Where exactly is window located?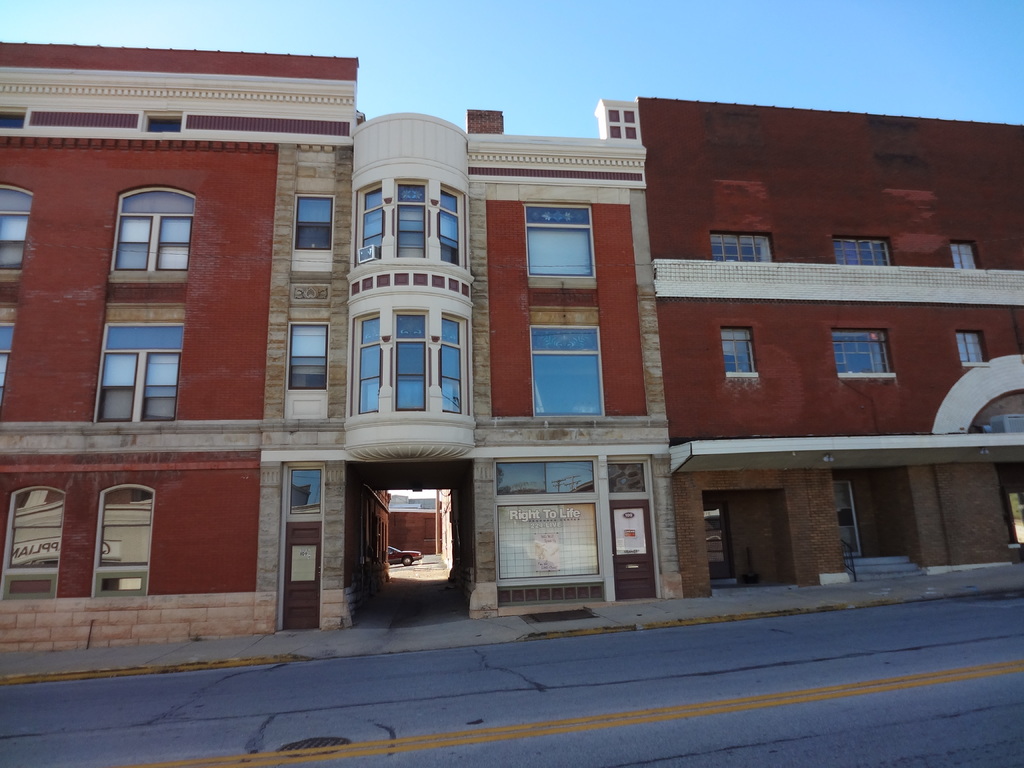
Its bounding box is 726/319/761/381.
